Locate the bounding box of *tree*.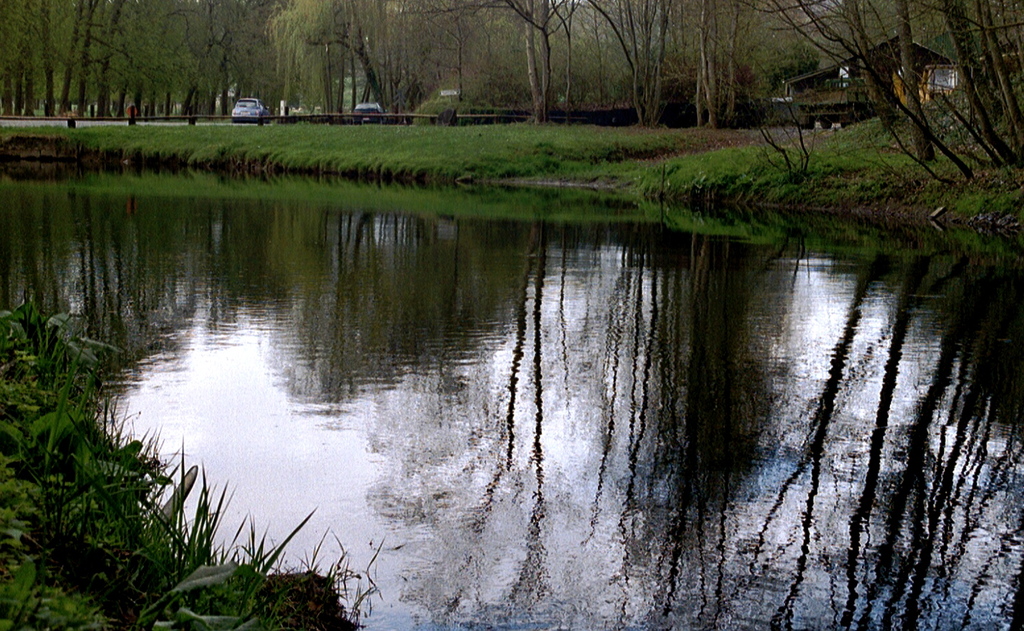
Bounding box: [x1=0, y1=0, x2=54, y2=124].
